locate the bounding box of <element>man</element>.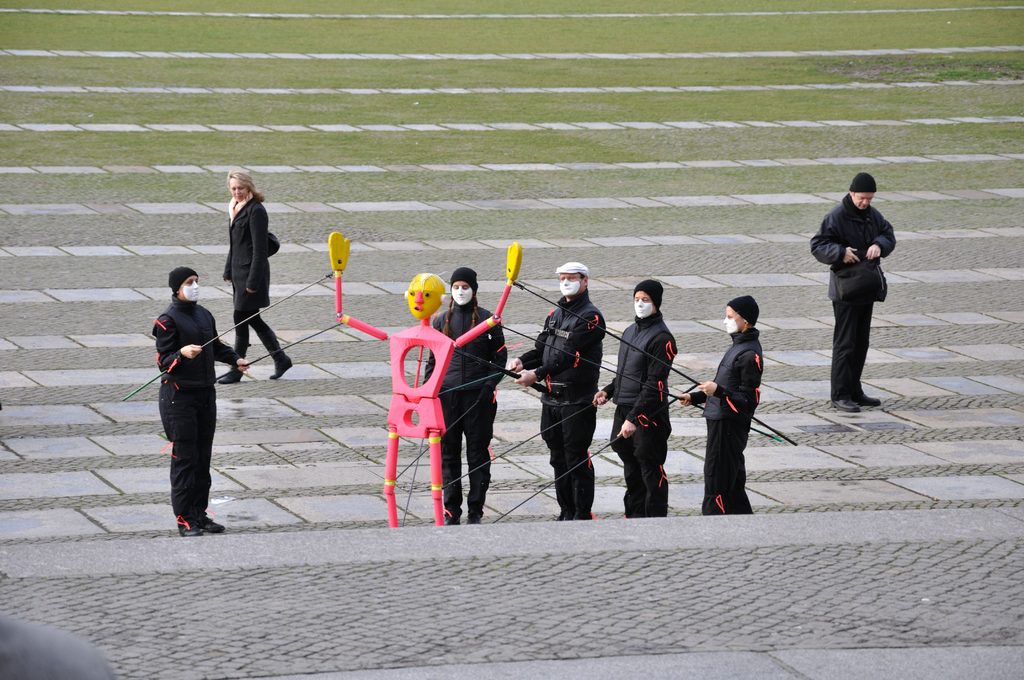
Bounding box: box=[507, 263, 607, 526].
